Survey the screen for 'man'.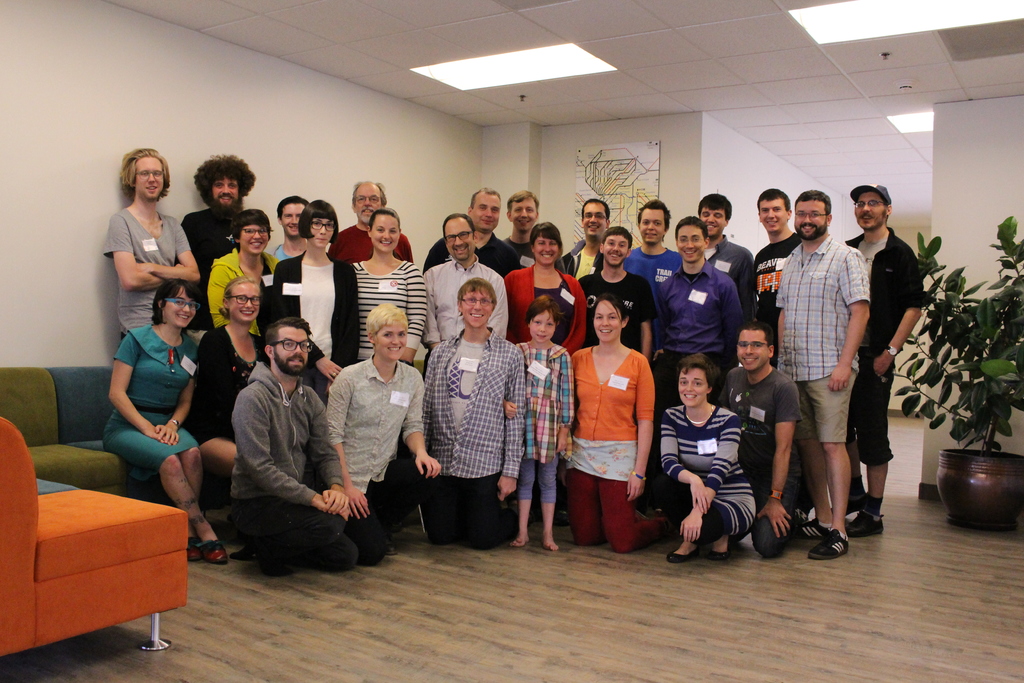
Survey found: 413 278 536 550.
